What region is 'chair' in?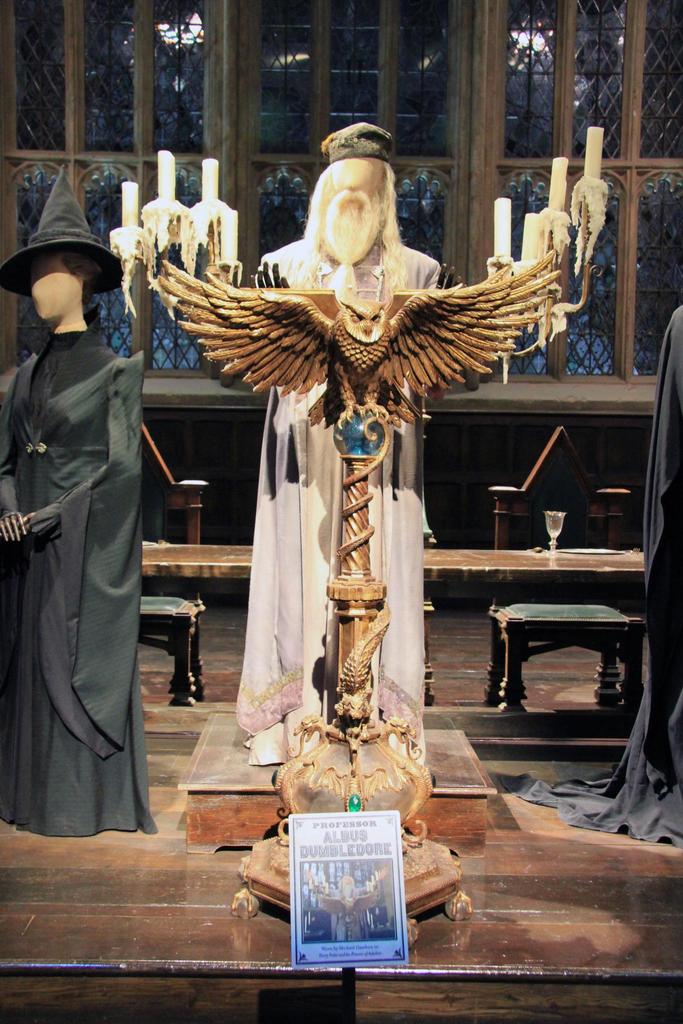
<bbox>134, 426, 211, 711</bbox>.
